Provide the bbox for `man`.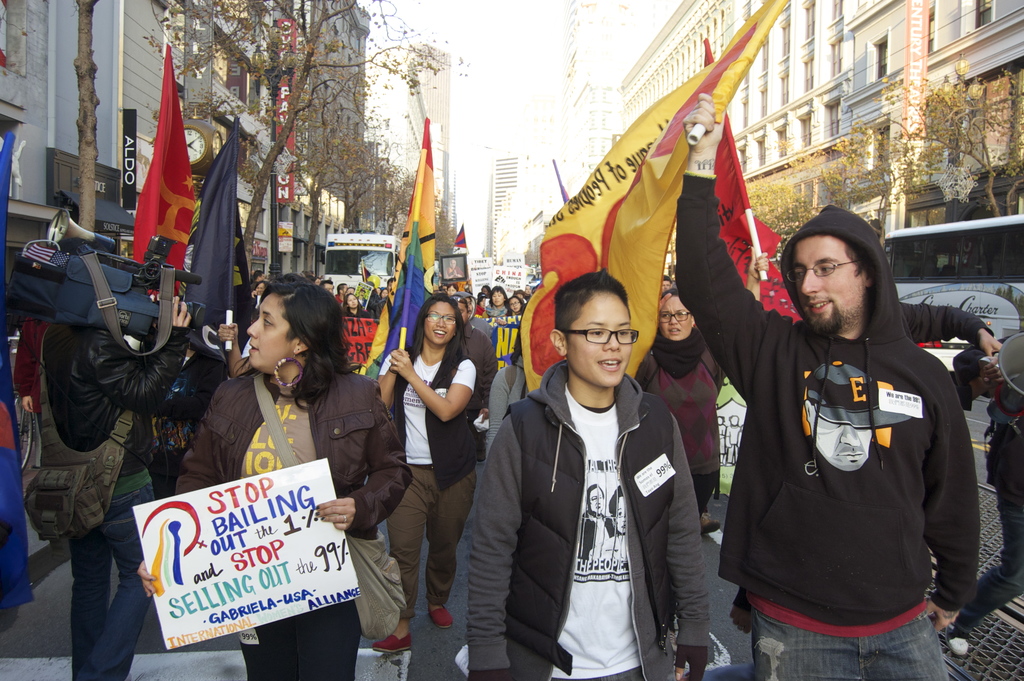
(x1=664, y1=90, x2=984, y2=680).
